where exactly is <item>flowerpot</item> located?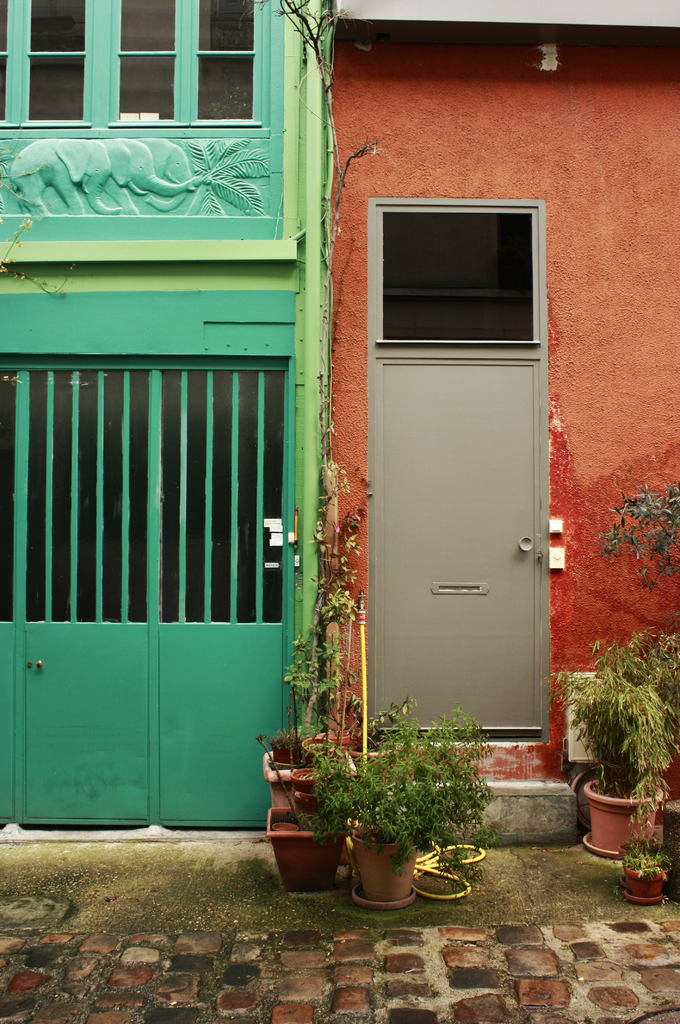
Its bounding box is bbox(263, 808, 345, 890).
